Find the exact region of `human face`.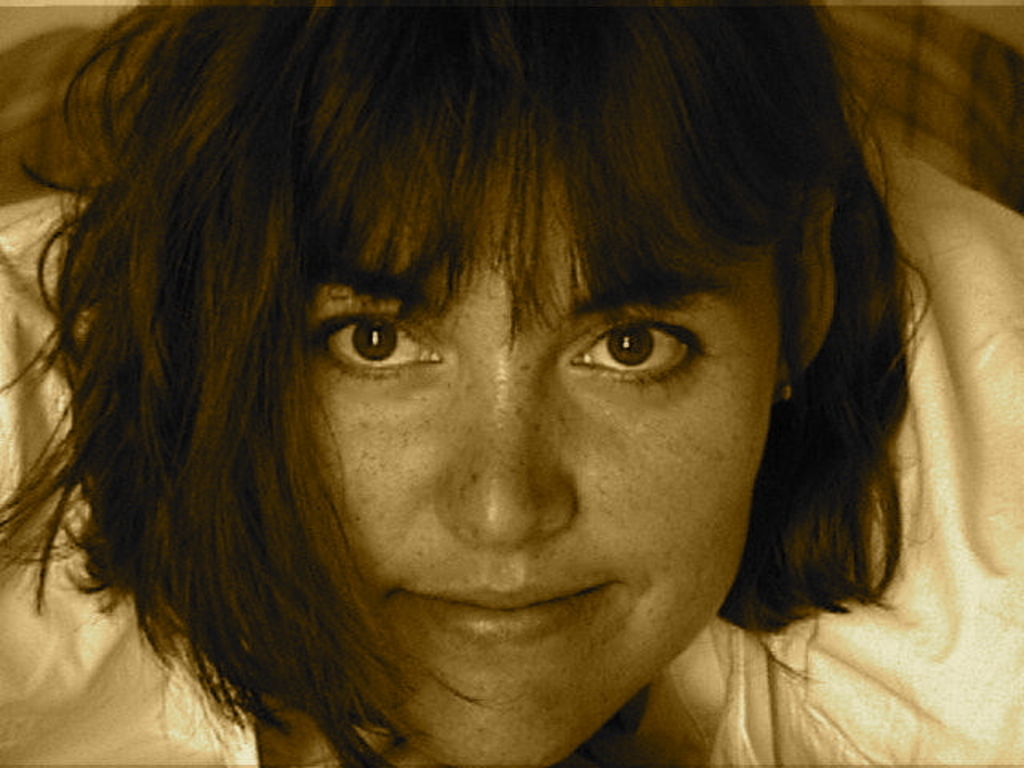
Exact region: [262,141,774,766].
